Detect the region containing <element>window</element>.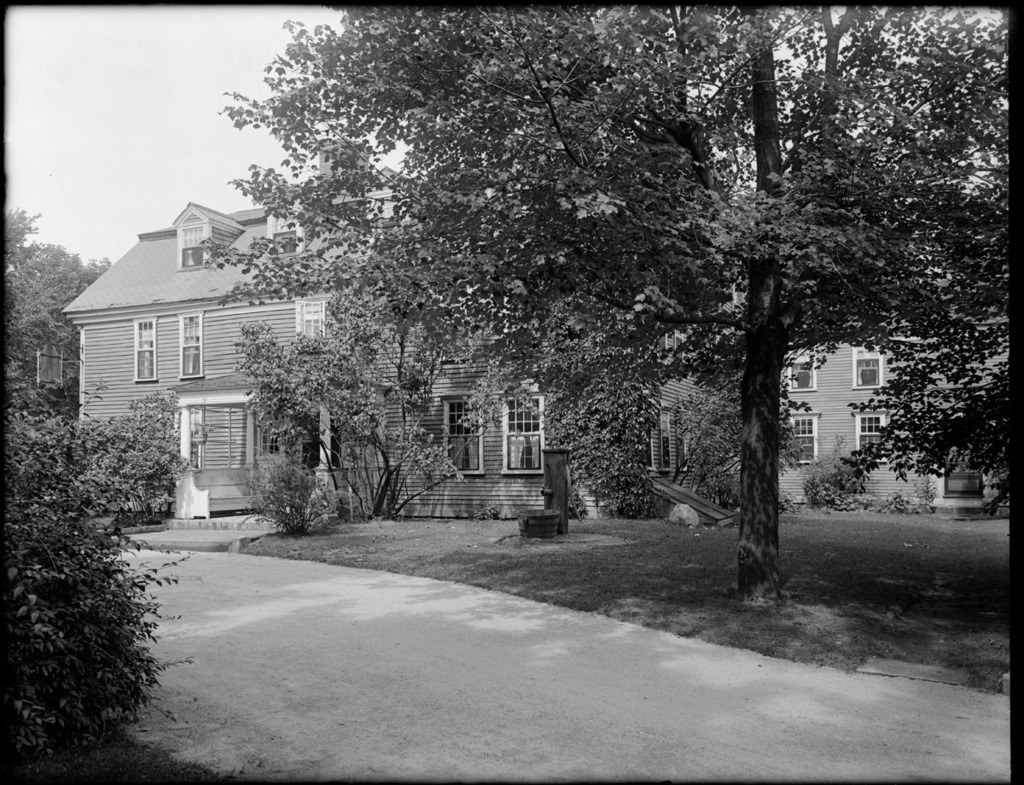
bbox=[782, 344, 816, 400].
